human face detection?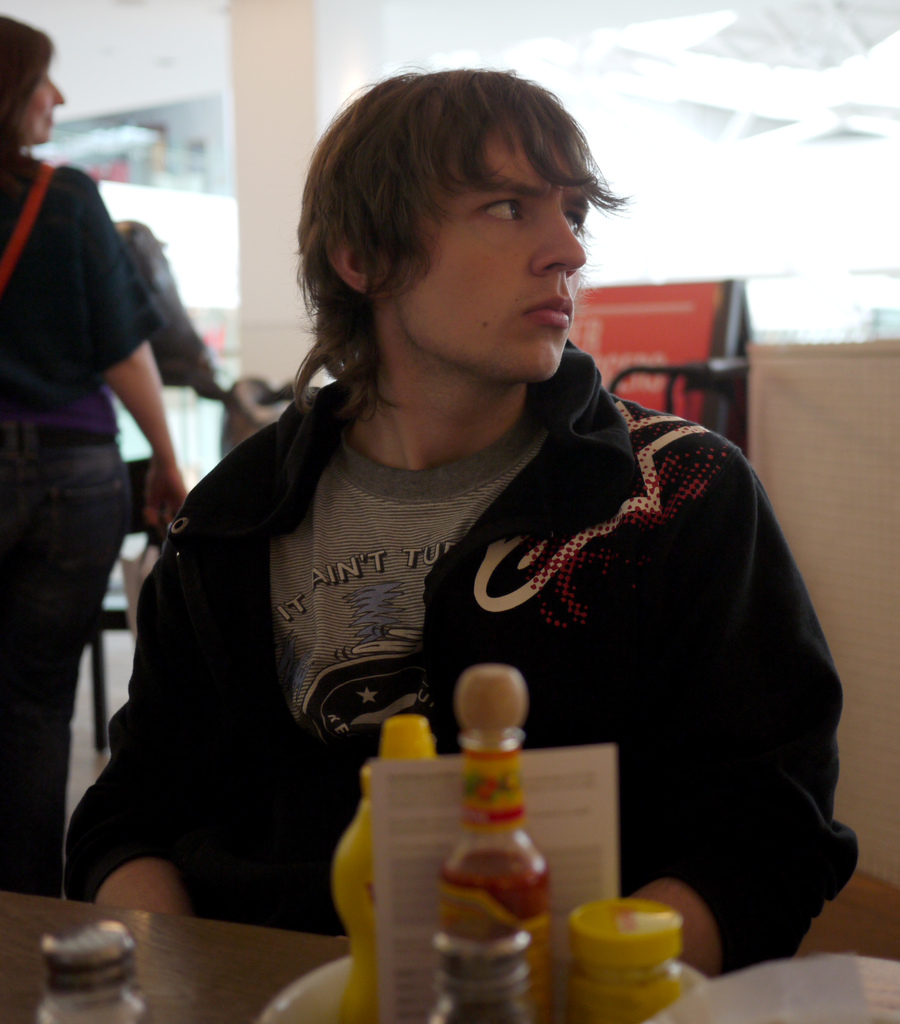
(414, 132, 591, 379)
